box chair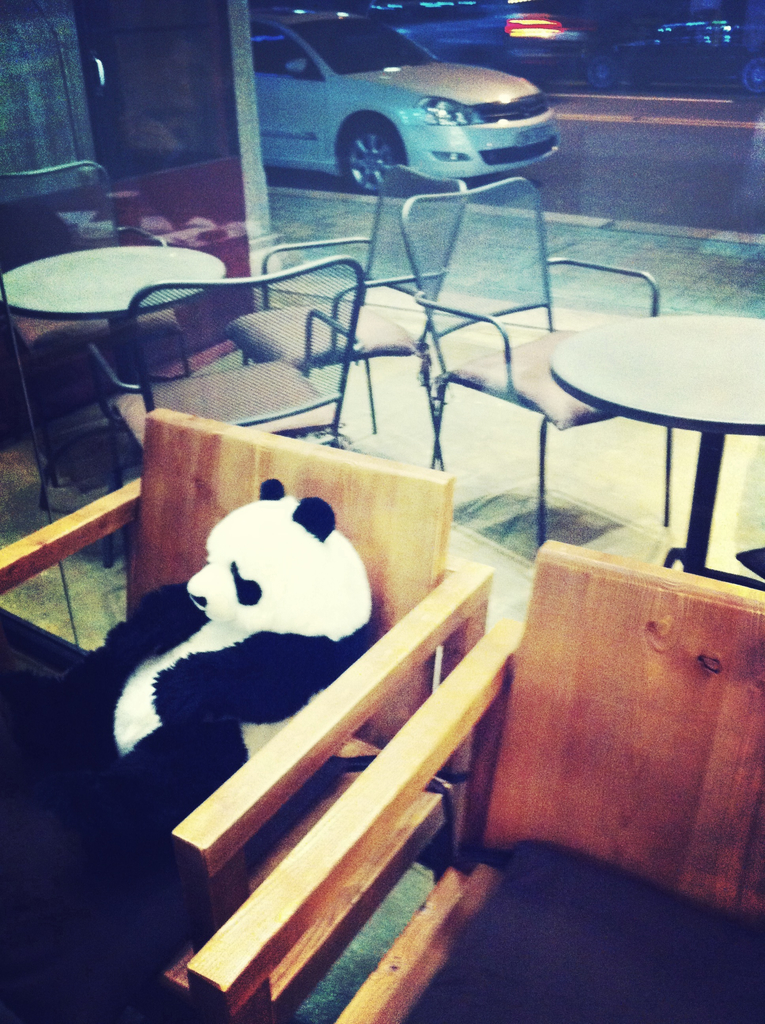
select_region(233, 167, 474, 444)
